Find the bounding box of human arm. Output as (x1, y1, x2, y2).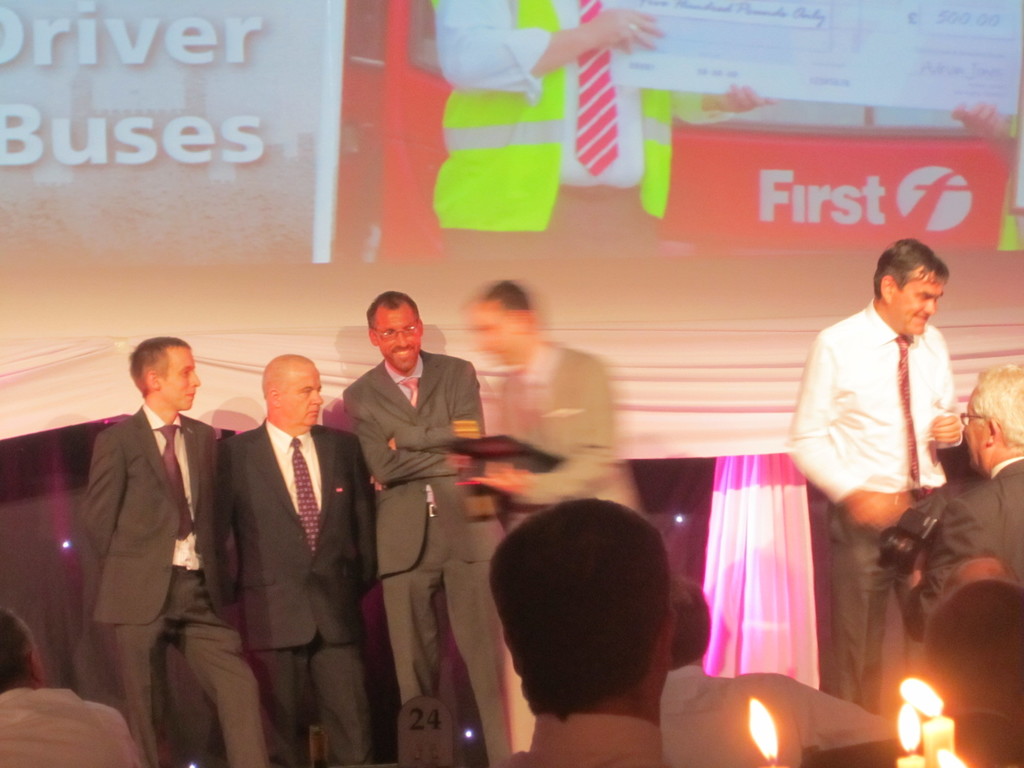
(380, 357, 485, 454).
